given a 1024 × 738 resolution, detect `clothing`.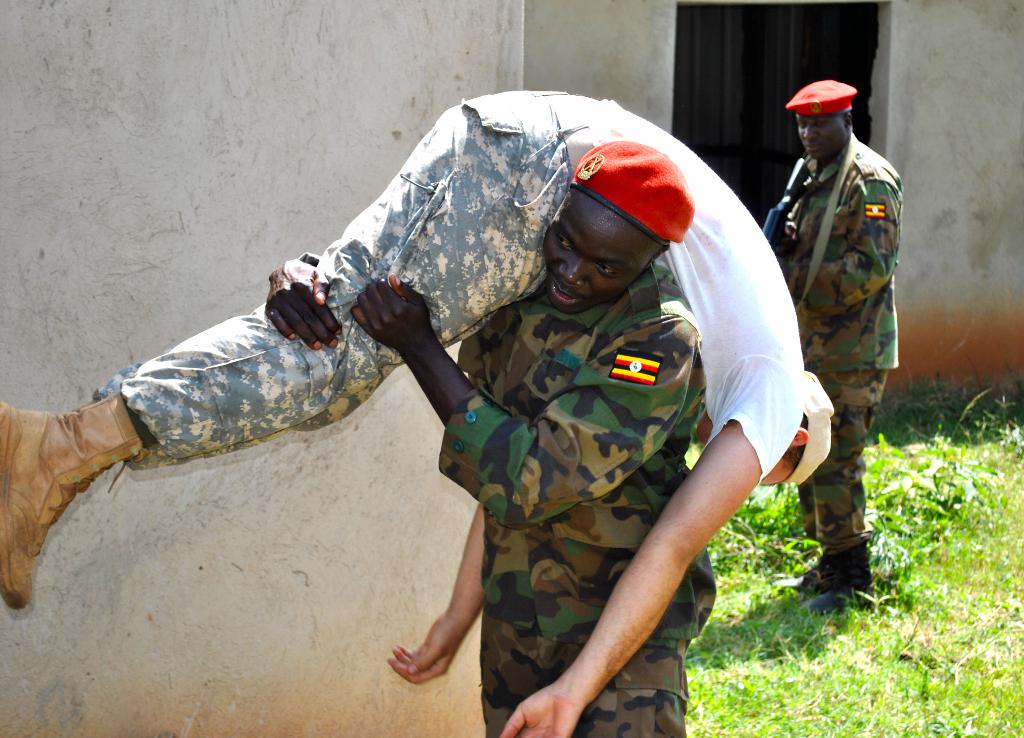
left=431, top=264, right=721, bottom=737.
